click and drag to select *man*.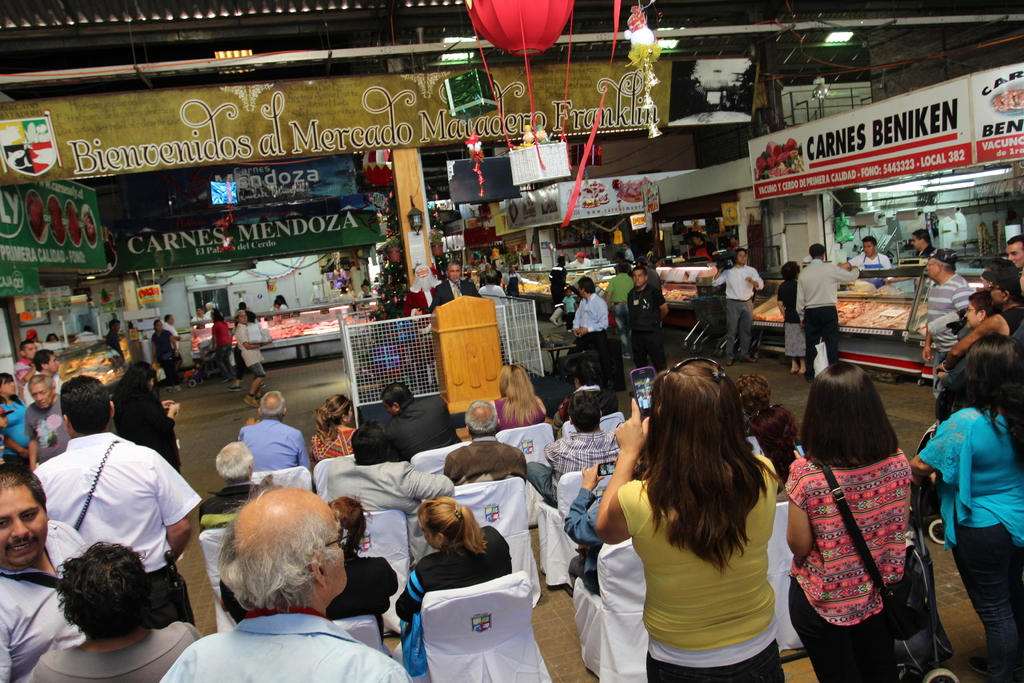
Selection: 438 391 530 482.
